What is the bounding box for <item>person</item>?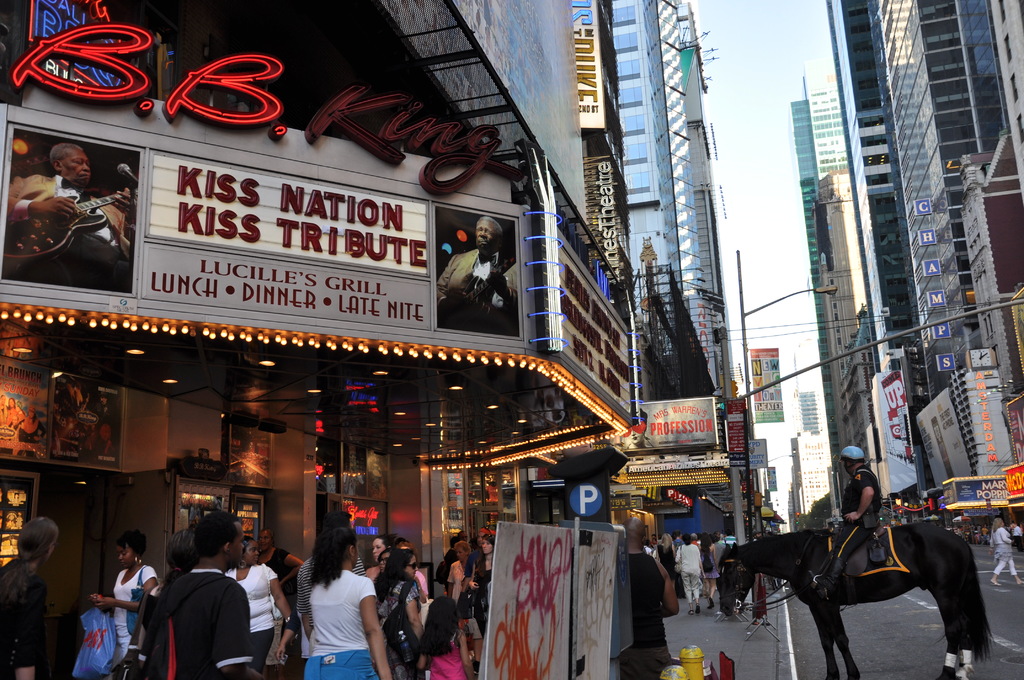
box=[223, 537, 300, 673].
